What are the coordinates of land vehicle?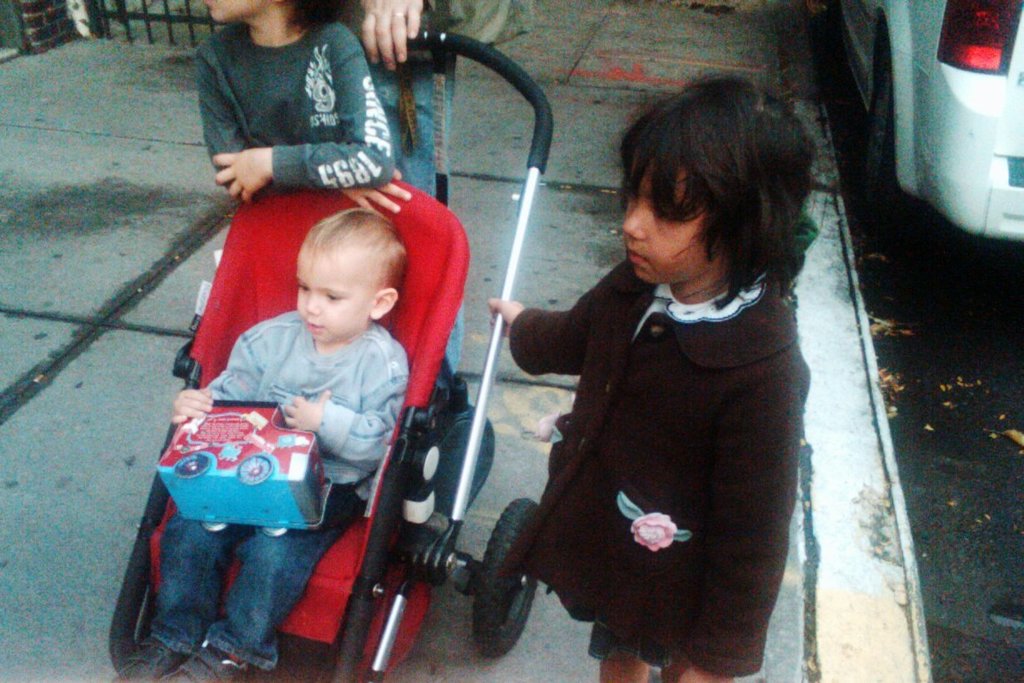
<bbox>85, 54, 789, 680</bbox>.
